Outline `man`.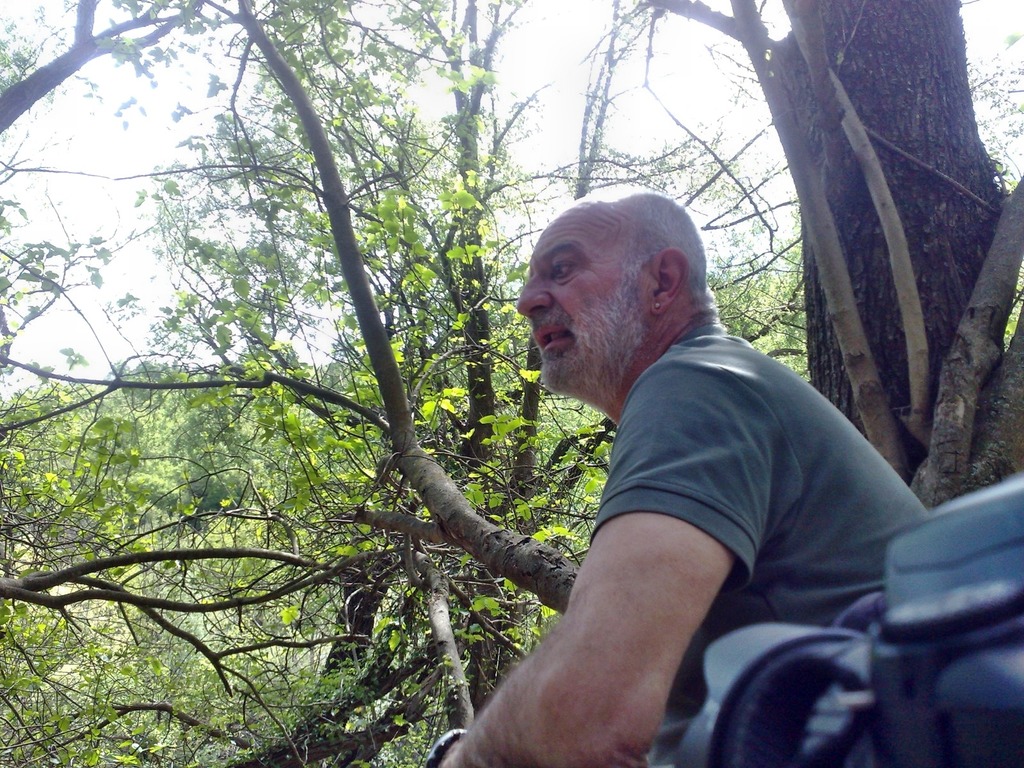
Outline: left=429, top=186, right=930, bottom=767.
